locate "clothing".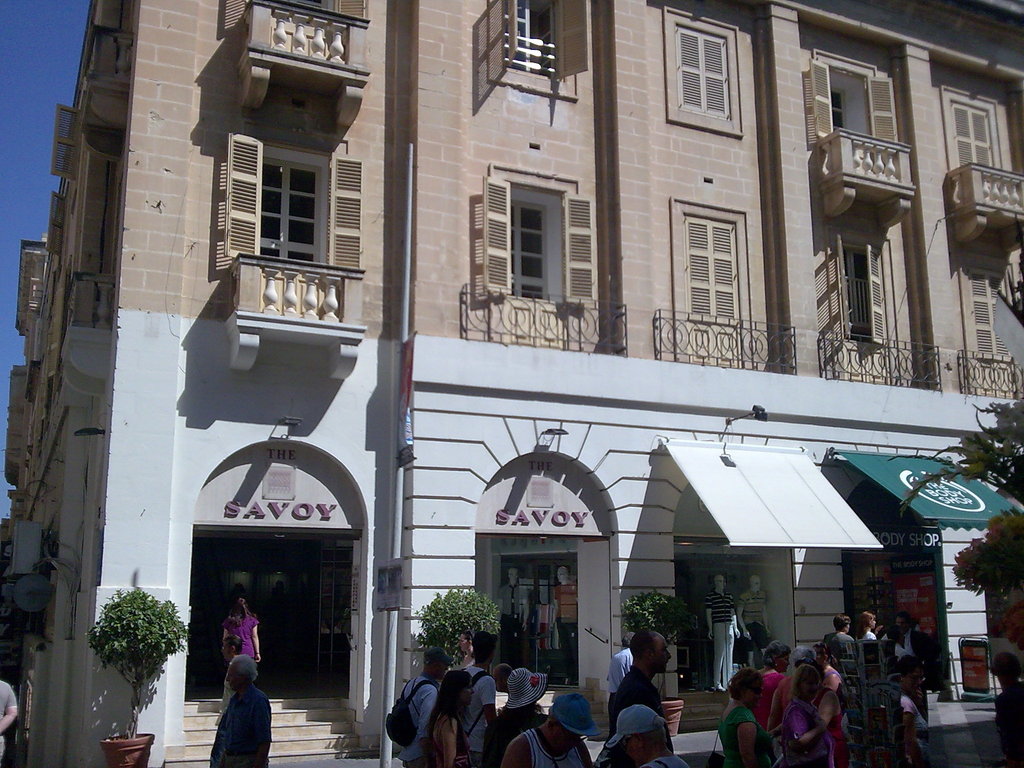
Bounding box: locate(643, 754, 692, 767).
